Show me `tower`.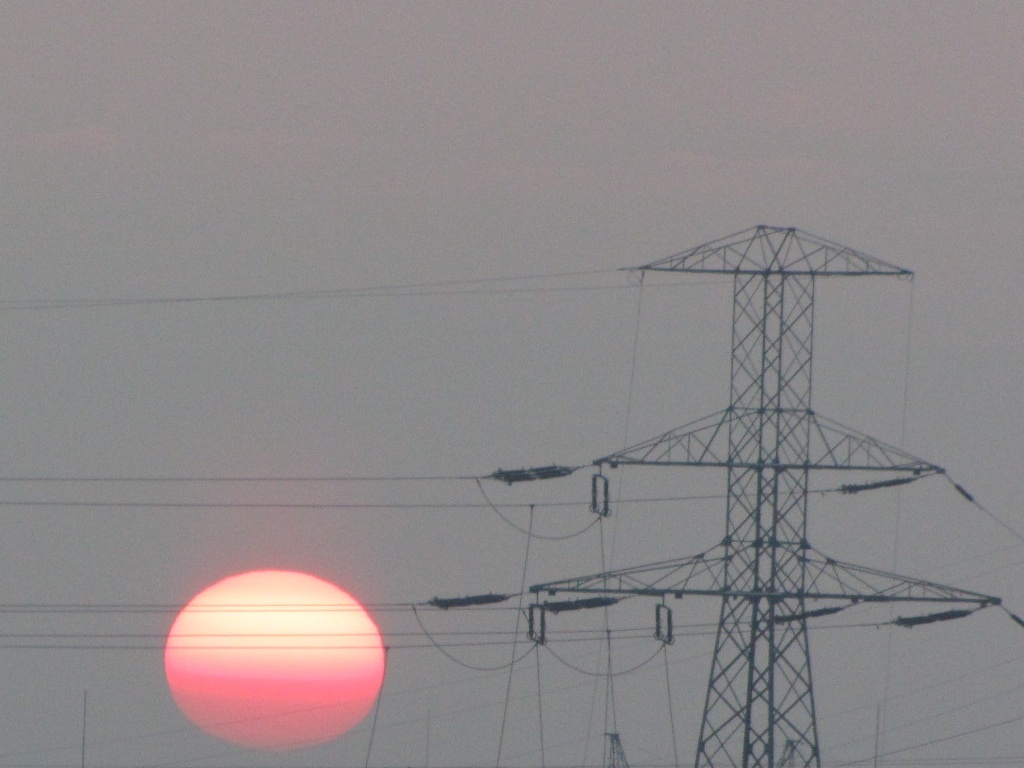
`tower` is here: 576, 178, 958, 757.
